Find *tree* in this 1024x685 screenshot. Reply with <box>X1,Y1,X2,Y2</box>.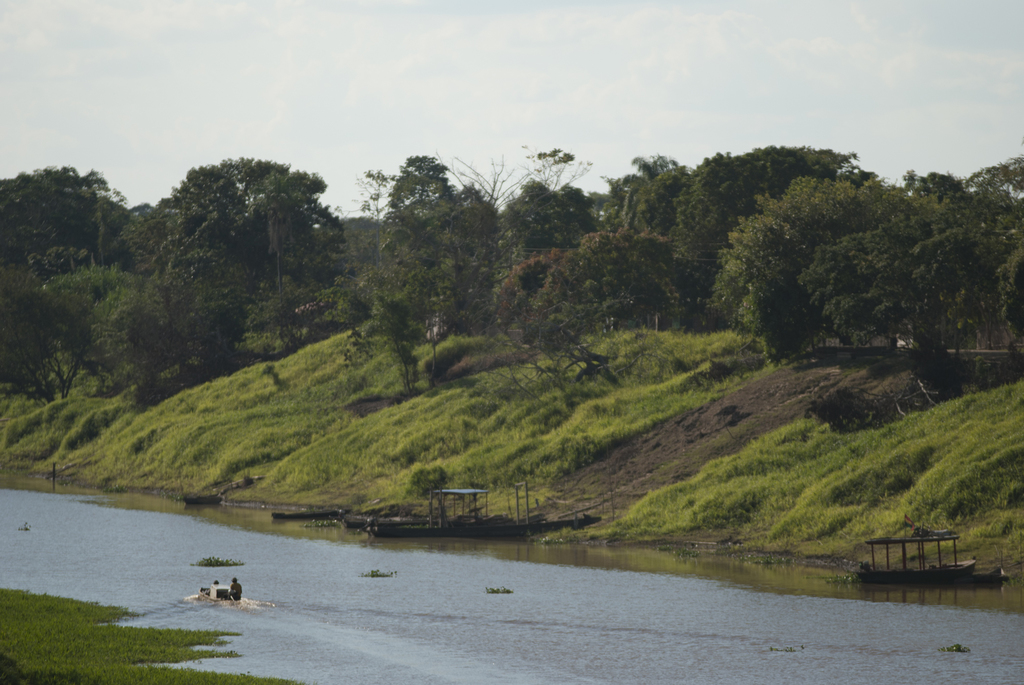
<box>484,244,620,379</box>.
